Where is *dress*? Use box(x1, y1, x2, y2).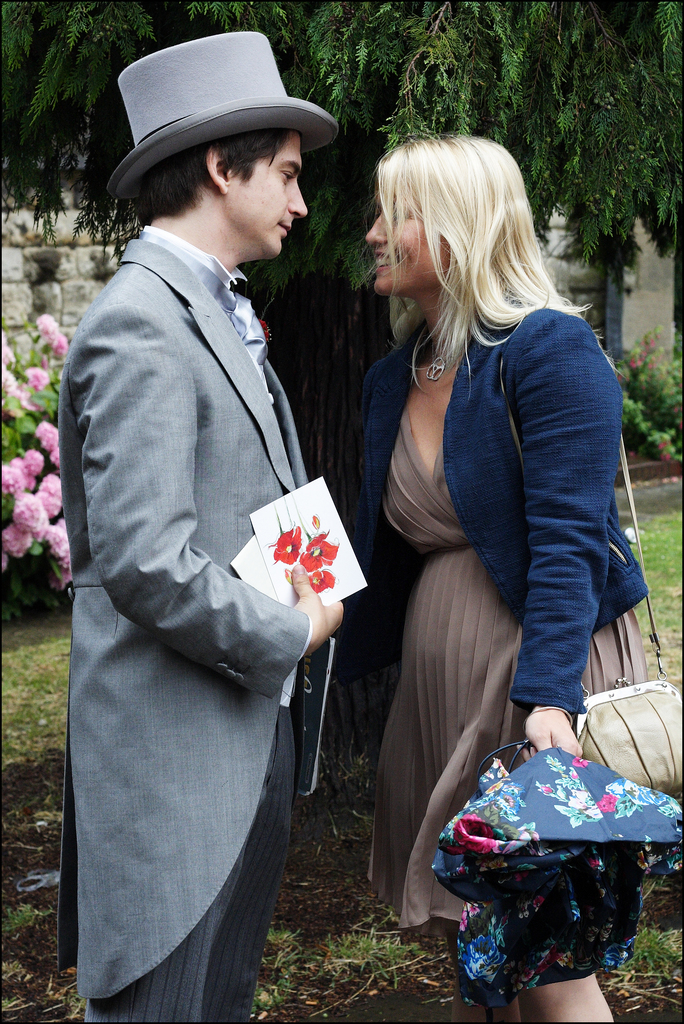
box(364, 312, 647, 931).
